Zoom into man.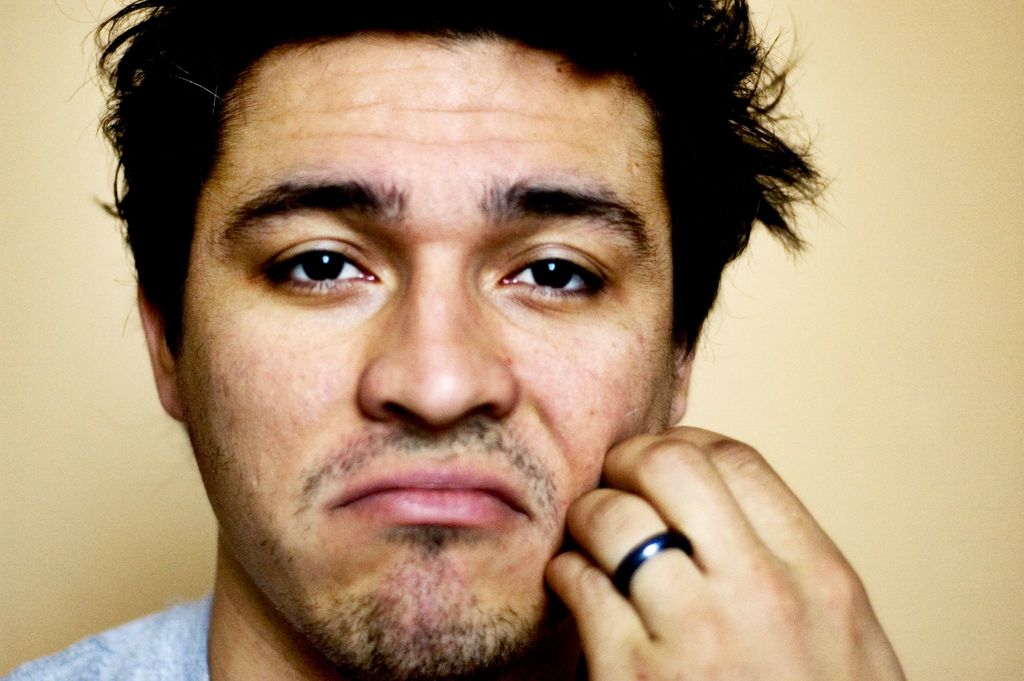
Zoom target: <box>0,0,915,680</box>.
